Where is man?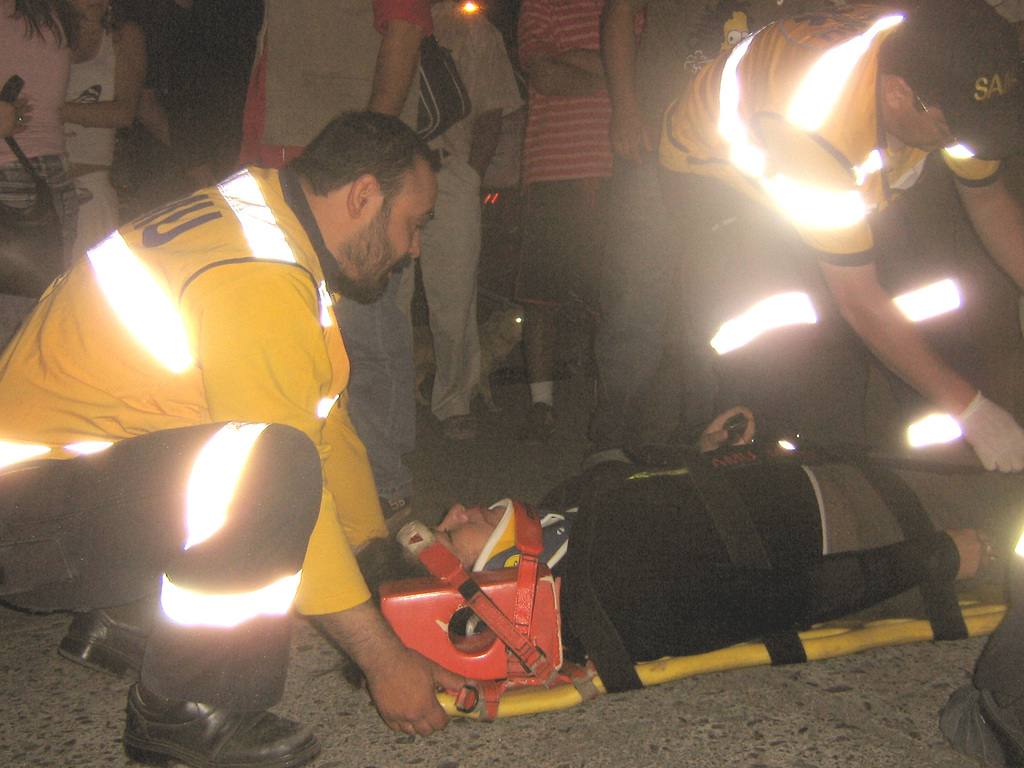
36/109/531/748.
